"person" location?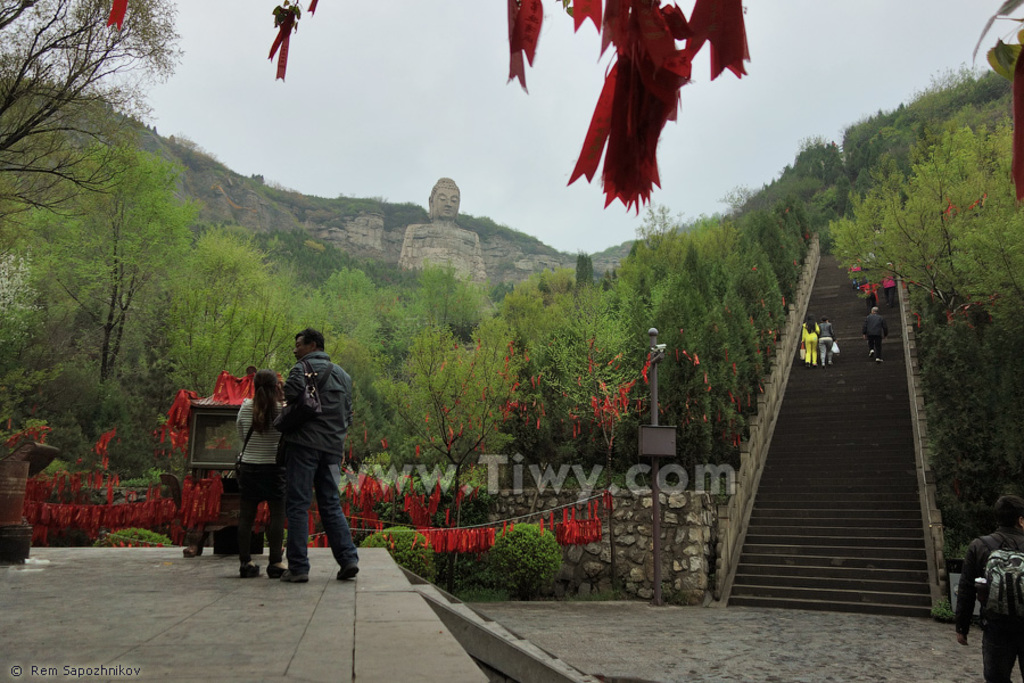
[x1=808, y1=311, x2=834, y2=369]
